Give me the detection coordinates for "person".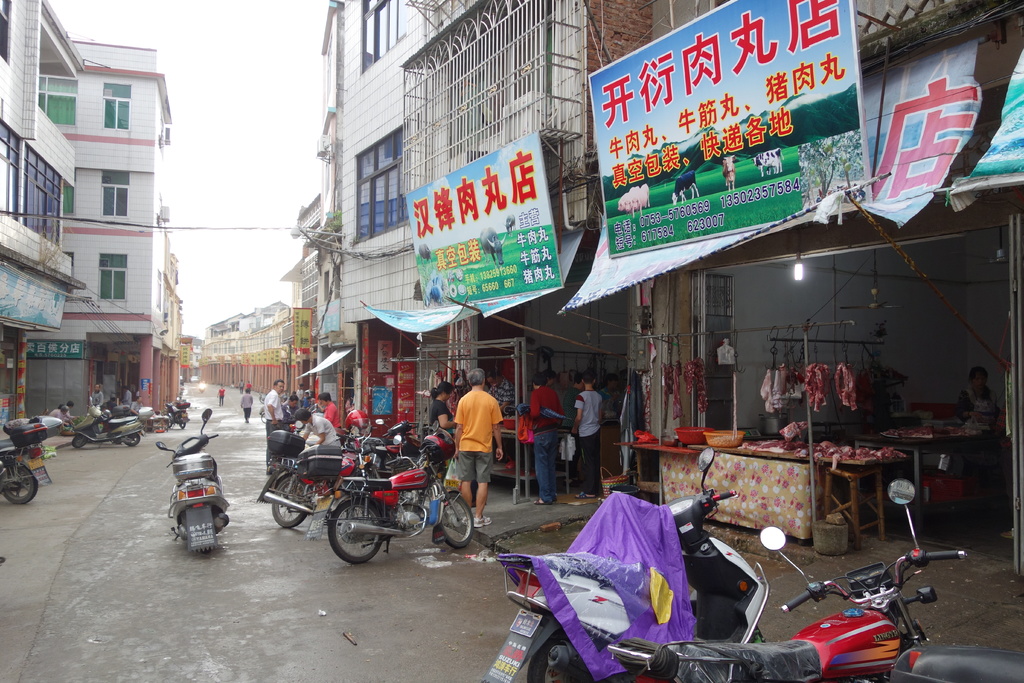
[x1=548, y1=370, x2=557, y2=394].
